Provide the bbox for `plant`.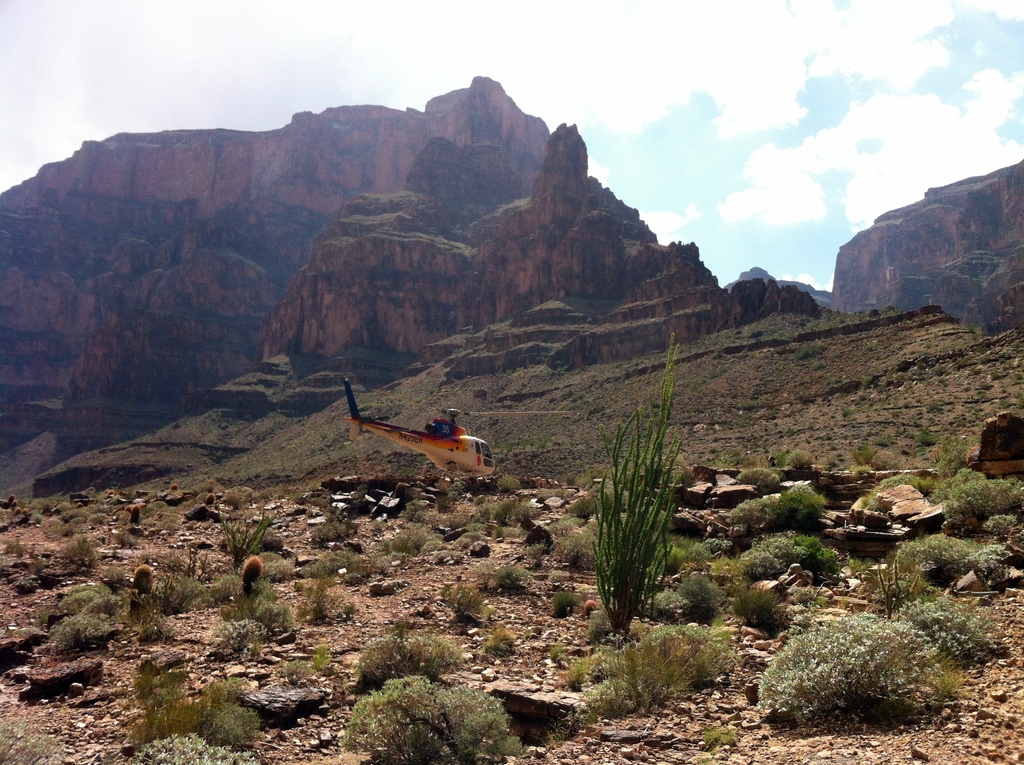
(left=564, top=620, right=730, bottom=709).
